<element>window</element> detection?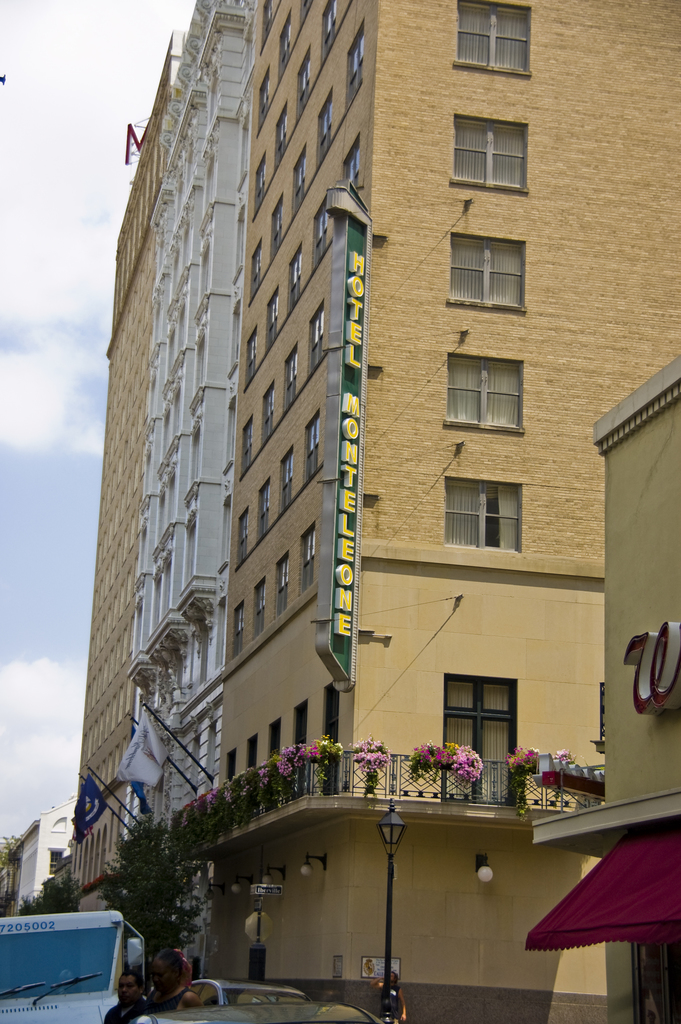
275/101/286/172
